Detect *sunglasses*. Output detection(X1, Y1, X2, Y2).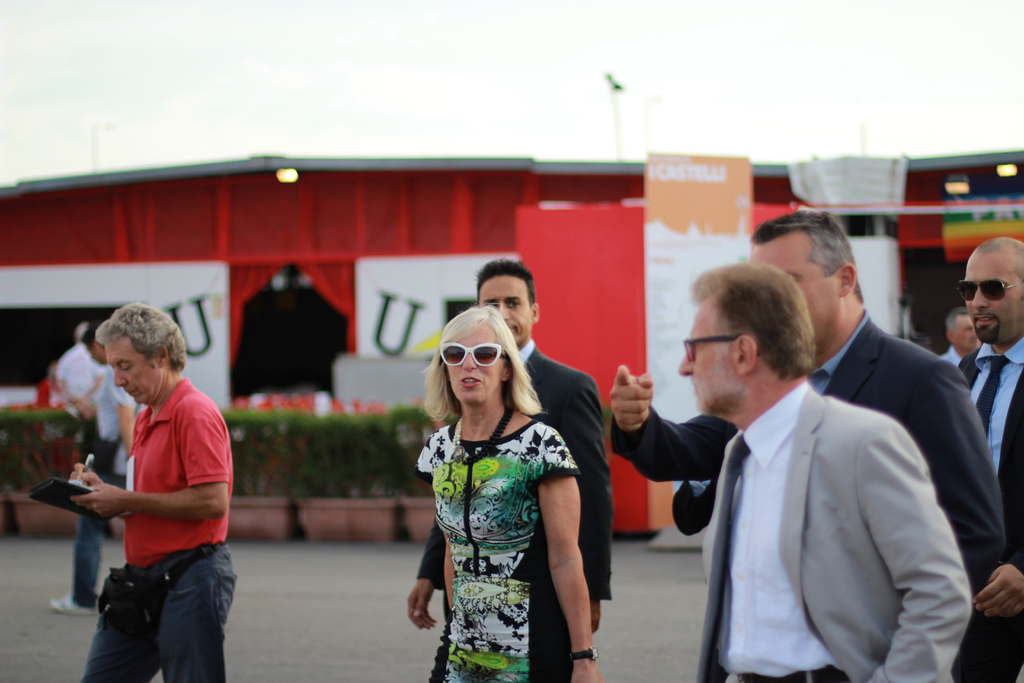
detection(959, 281, 1018, 299).
